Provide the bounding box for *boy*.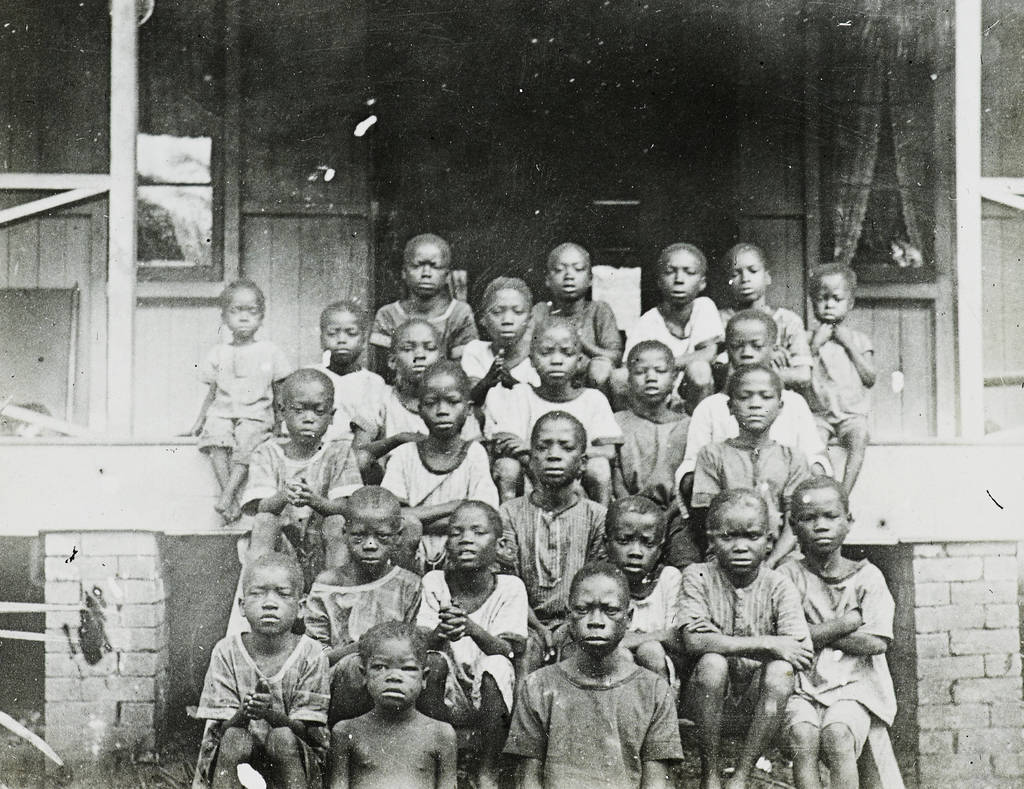
left=188, top=272, right=304, bottom=520.
